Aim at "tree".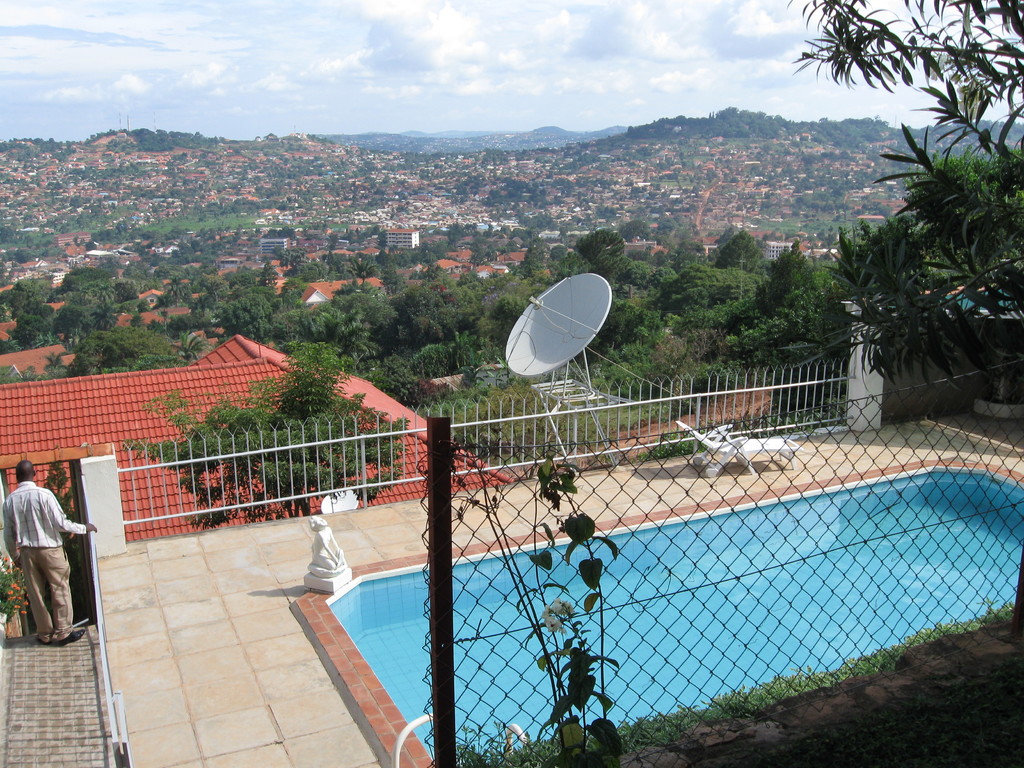
Aimed at left=41, top=460, right=87, bottom=623.
